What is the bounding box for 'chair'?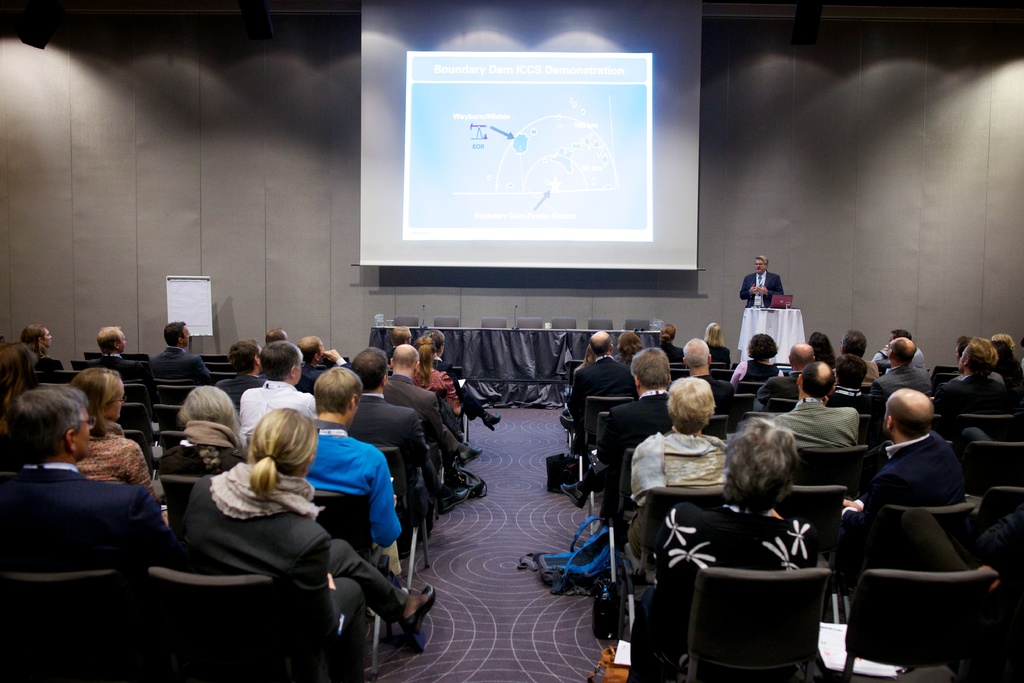
[x1=588, y1=317, x2=614, y2=329].
